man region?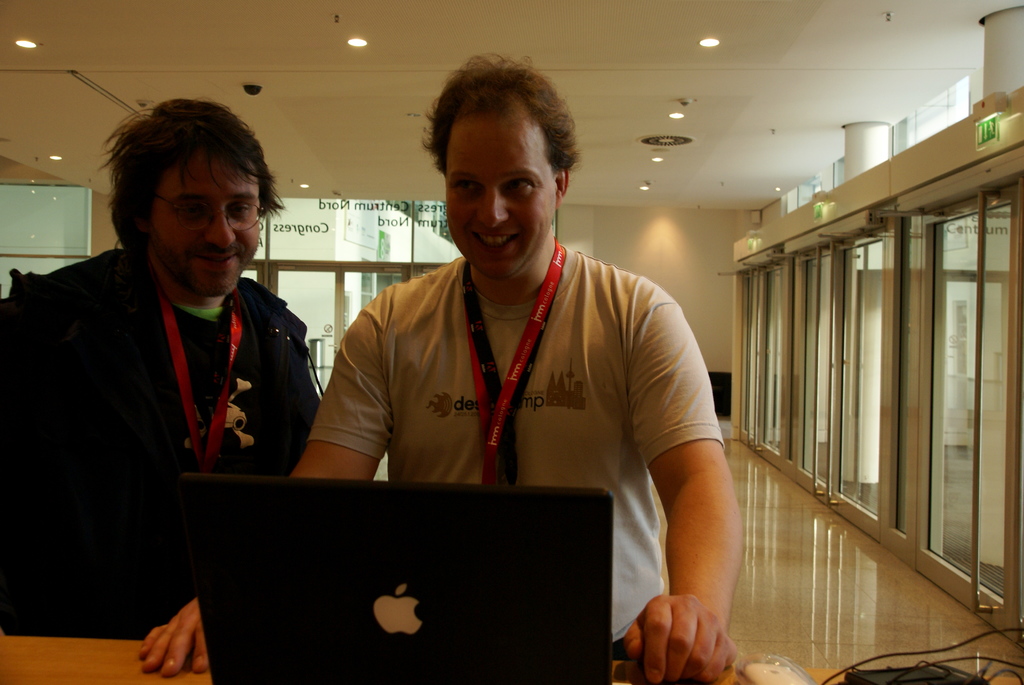
0 94 351 659
